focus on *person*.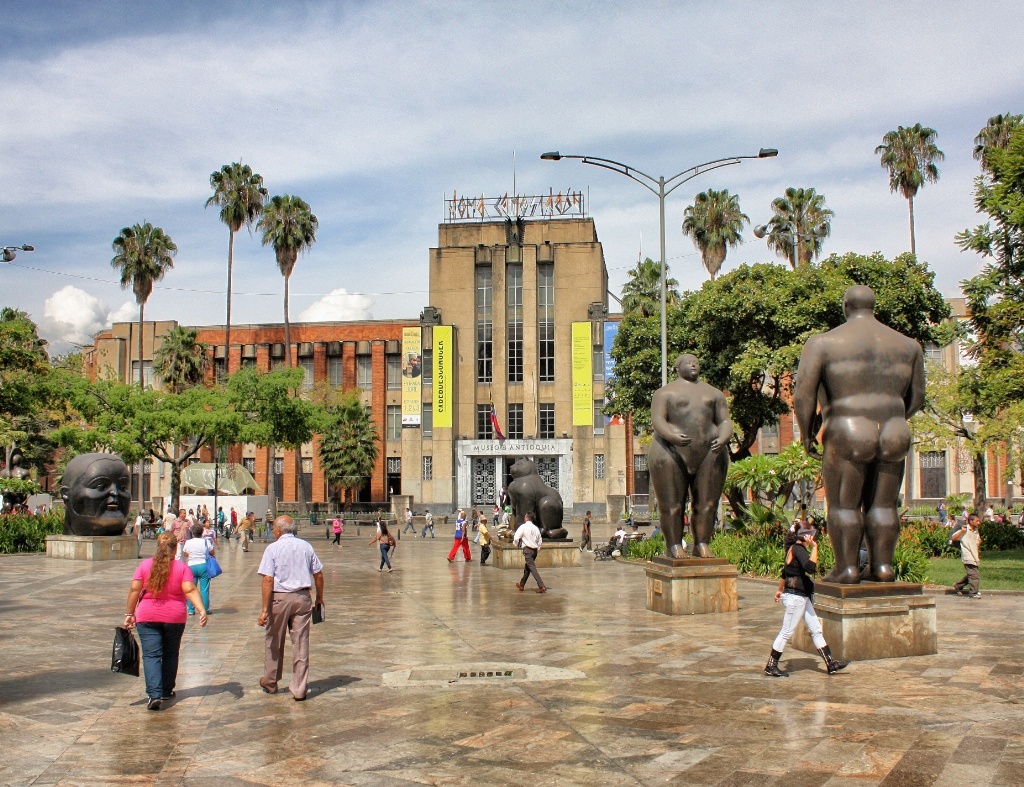
Focused at box=[367, 520, 394, 568].
